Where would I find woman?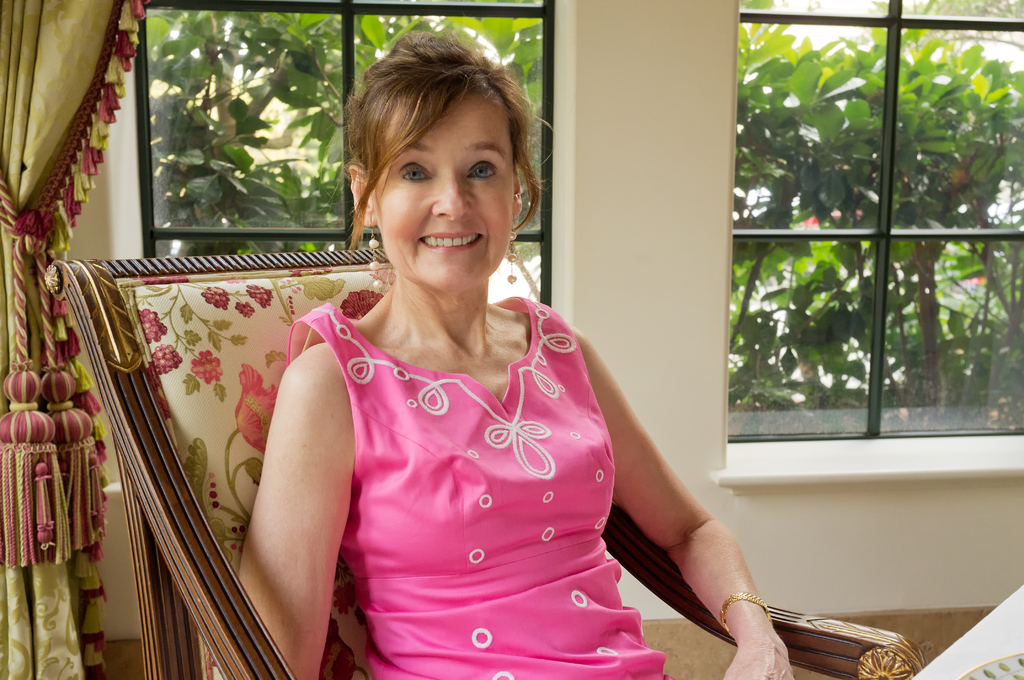
At [175, 73, 663, 649].
